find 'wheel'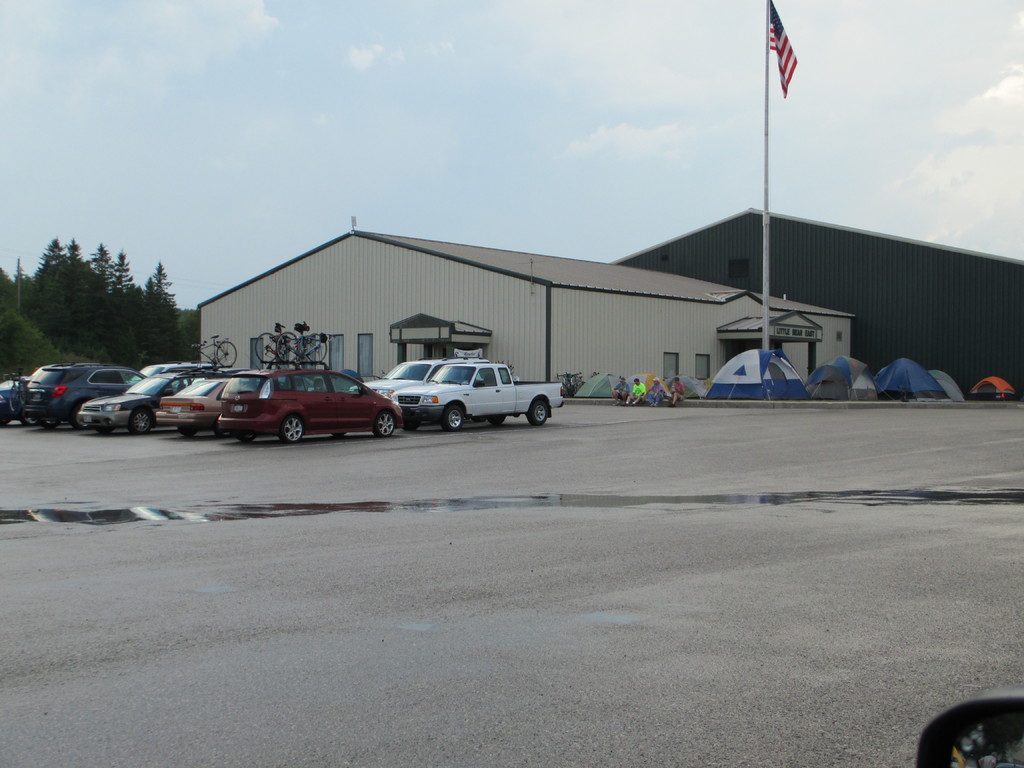
box=[179, 426, 200, 437]
